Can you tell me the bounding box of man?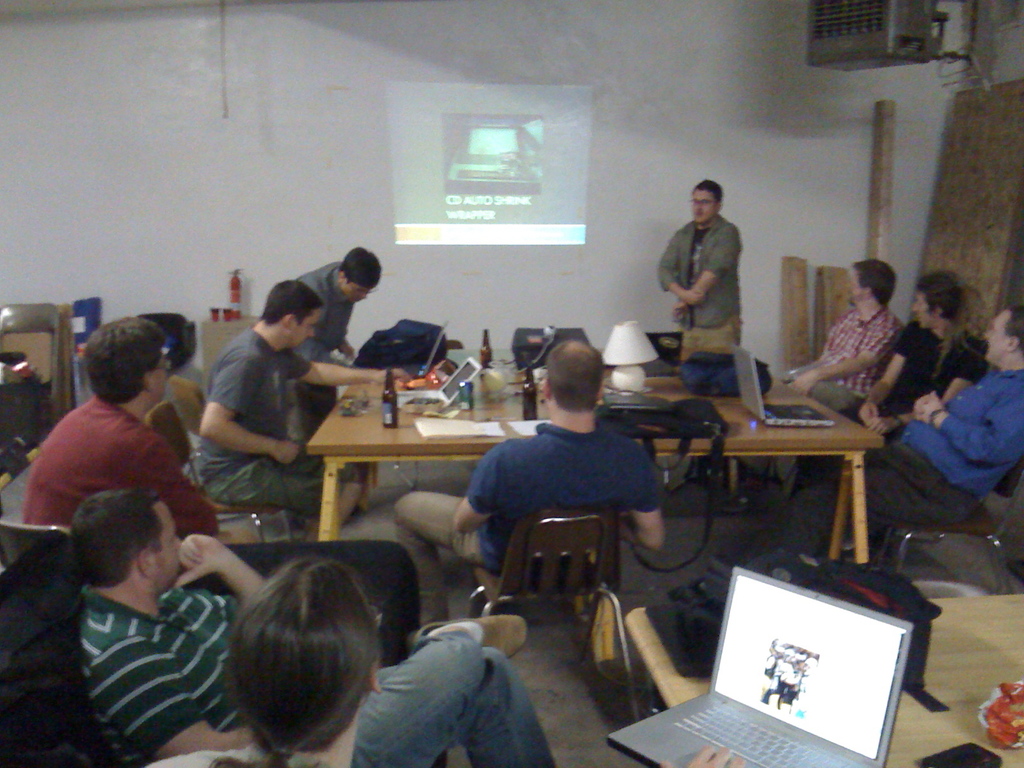
box=[794, 304, 1023, 532].
